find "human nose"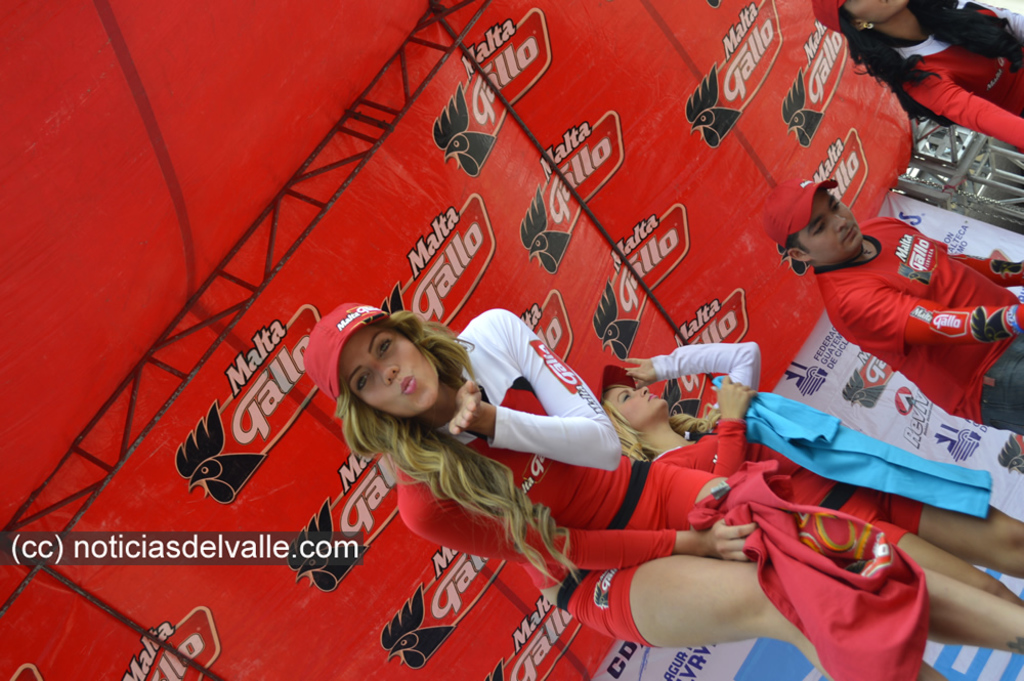
box(637, 385, 648, 396)
